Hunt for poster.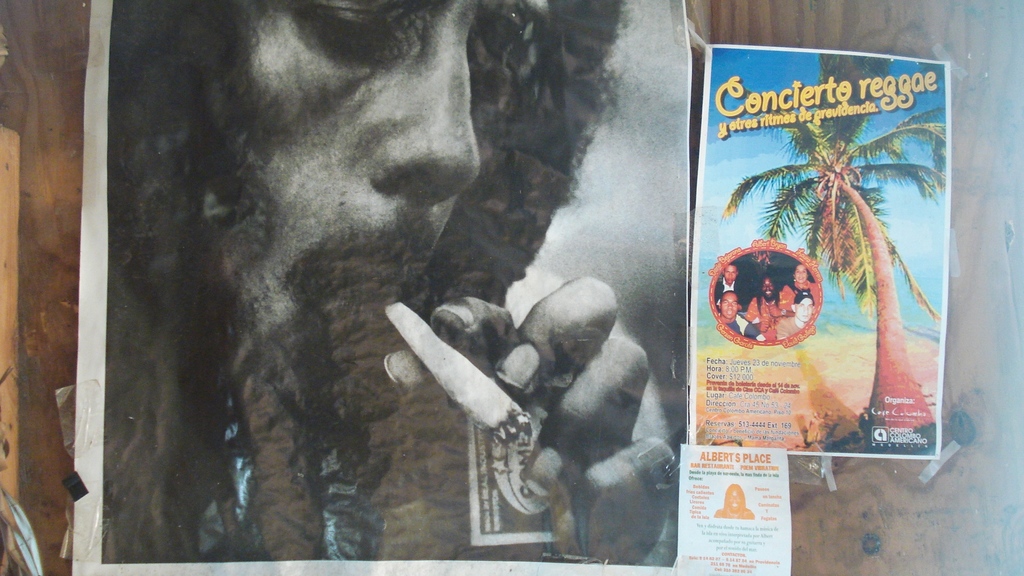
Hunted down at [690,40,952,454].
